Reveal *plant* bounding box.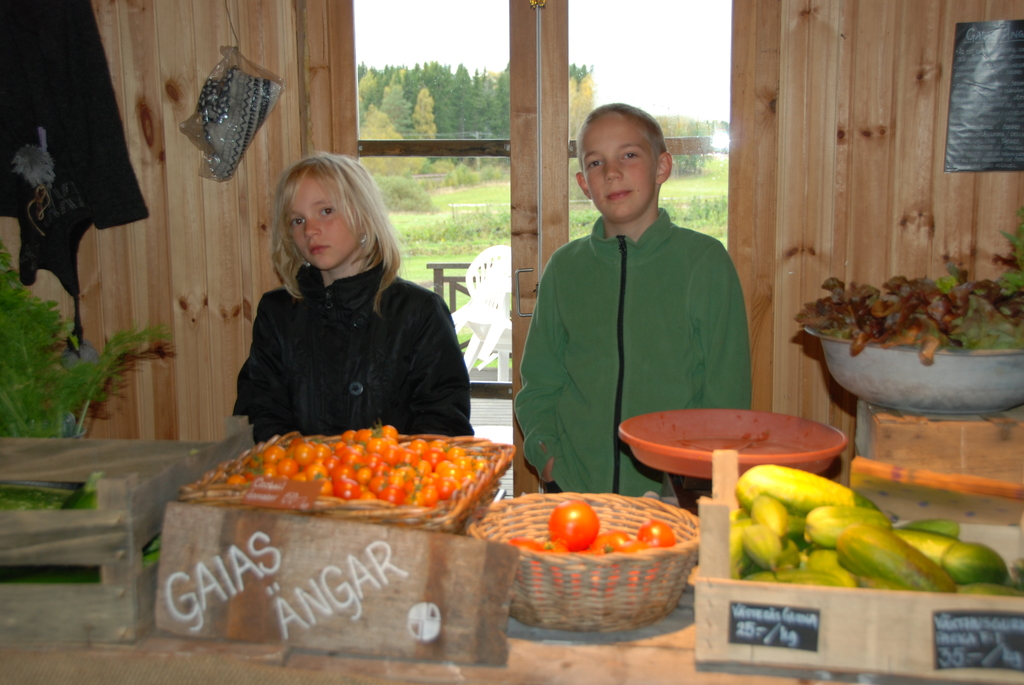
Revealed: detection(0, 239, 171, 517).
